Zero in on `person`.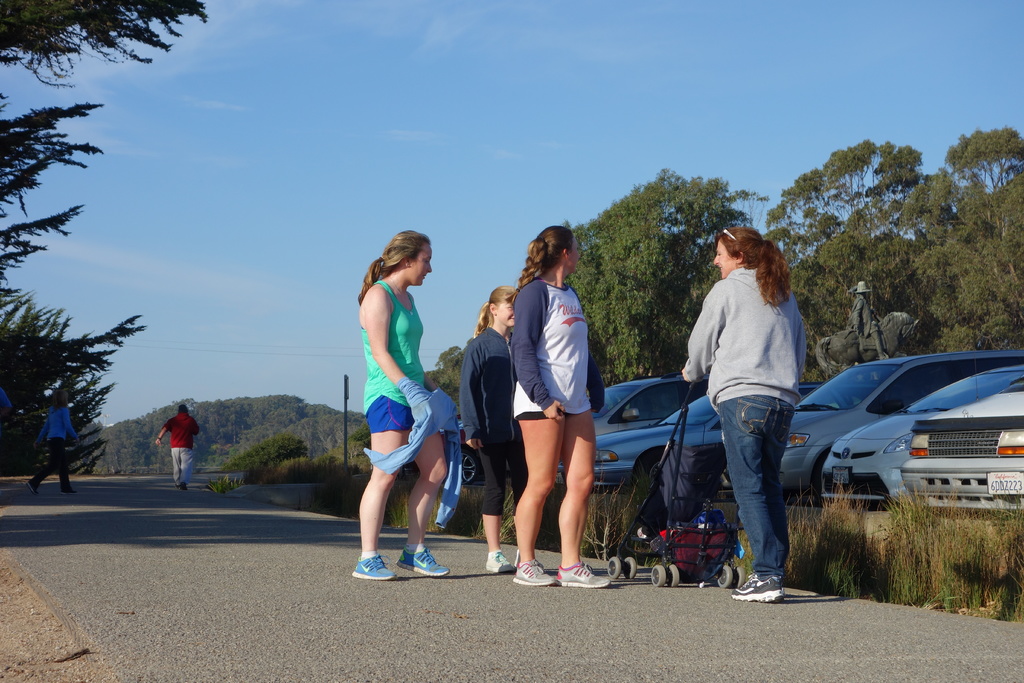
Zeroed in: x1=150, y1=398, x2=200, y2=488.
